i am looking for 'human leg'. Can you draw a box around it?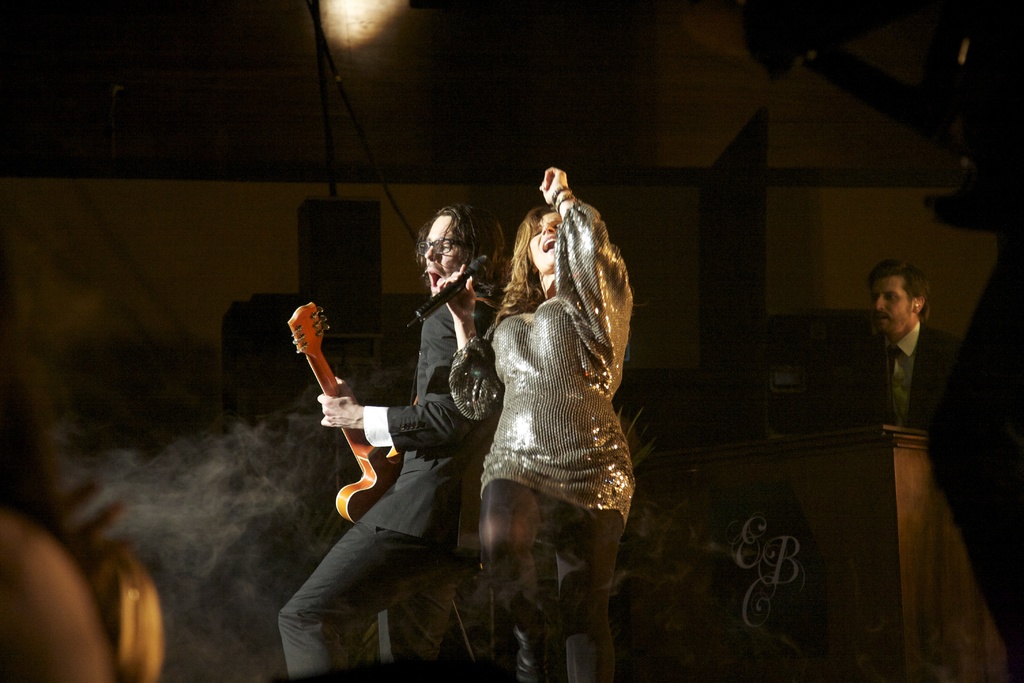
Sure, the bounding box is 476:448:530:626.
